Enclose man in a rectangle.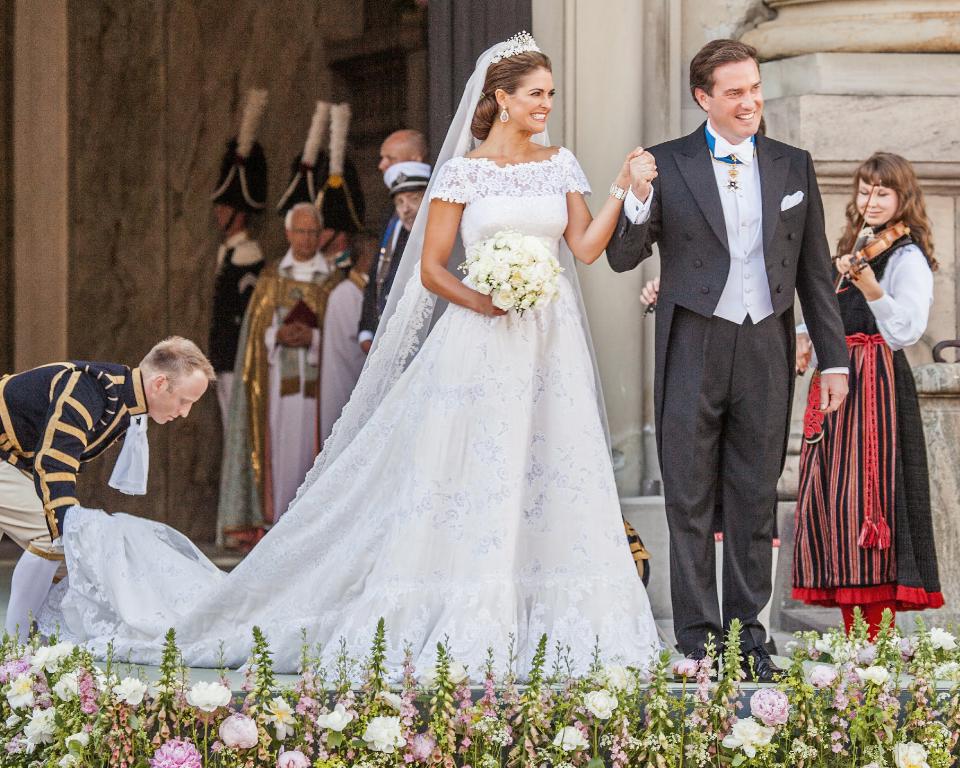
[left=224, top=207, right=369, bottom=544].
